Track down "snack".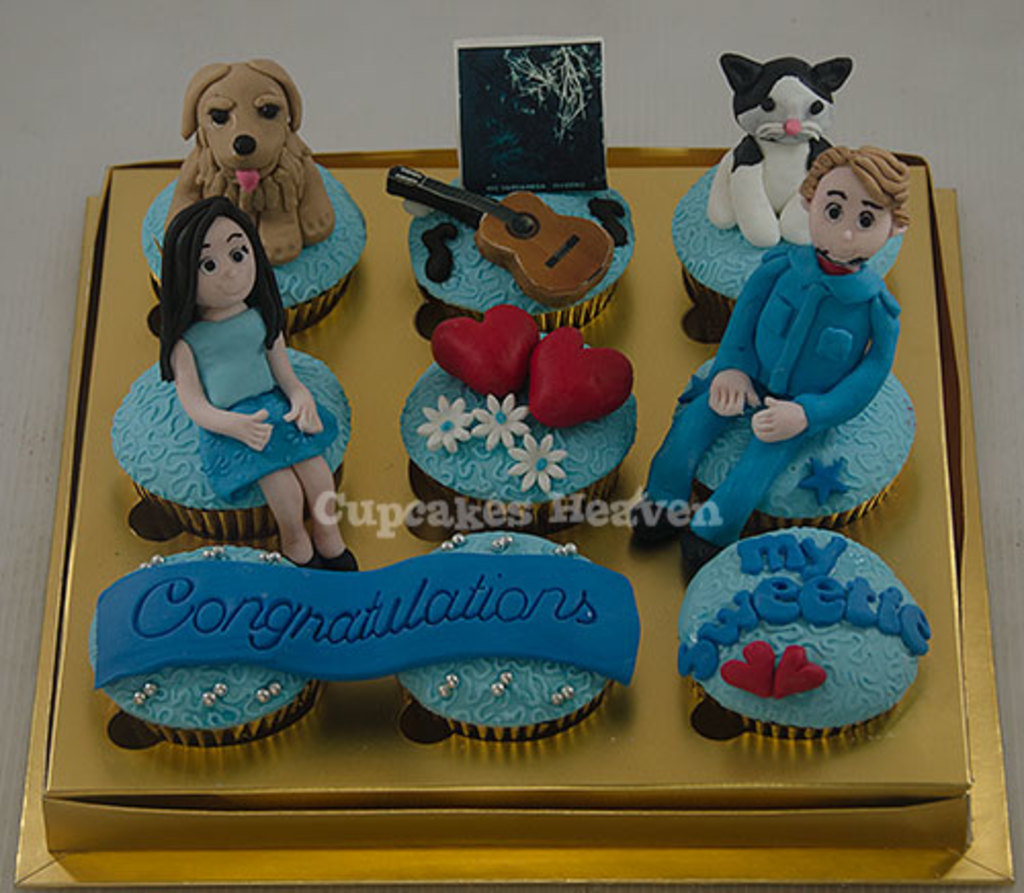
Tracked to <bbox>672, 528, 930, 743</bbox>.
